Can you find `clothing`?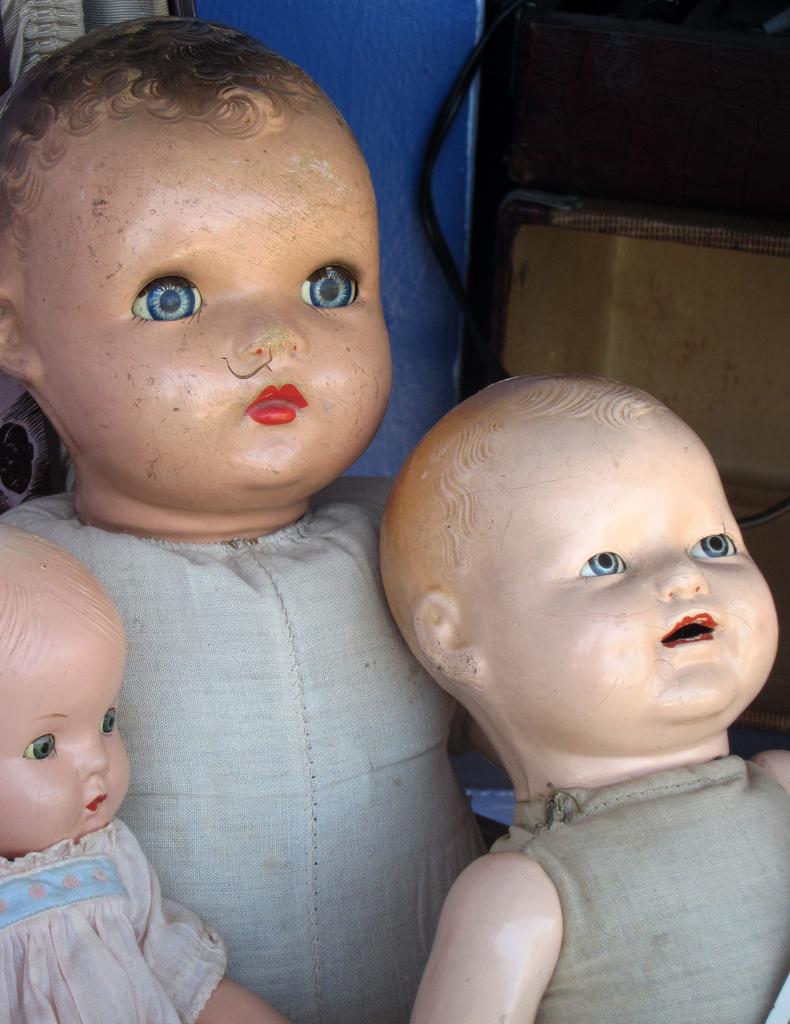
Yes, bounding box: box(0, 788, 242, 1011).
